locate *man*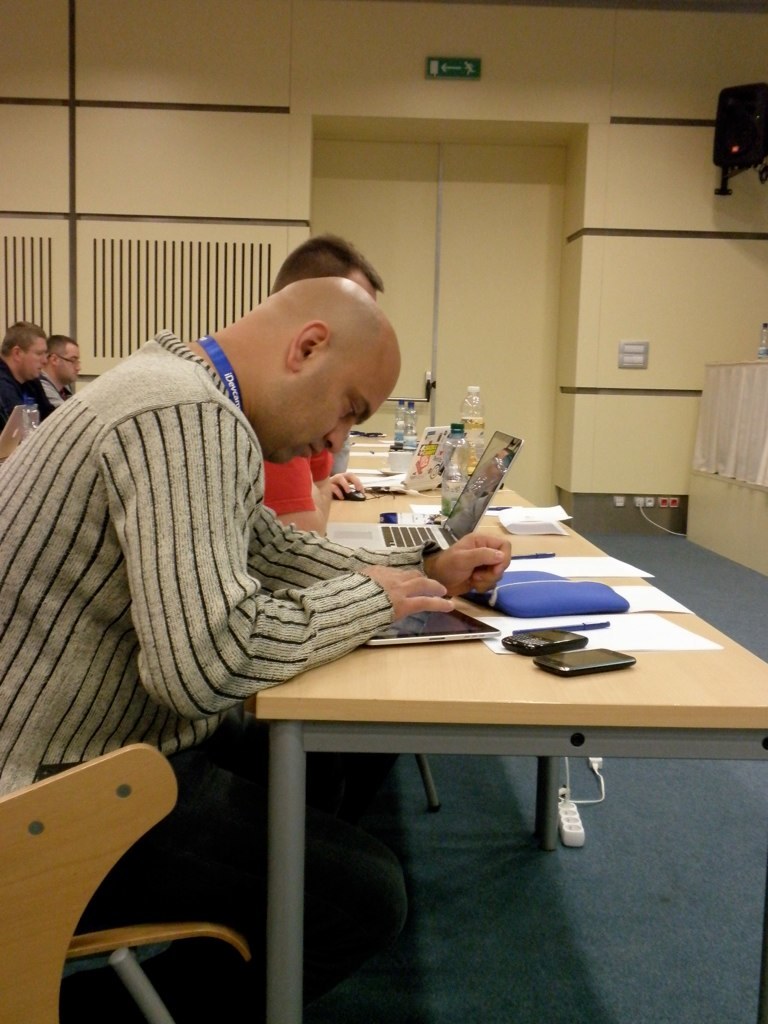
x1=257 y1=226 x2=387 y2=538
